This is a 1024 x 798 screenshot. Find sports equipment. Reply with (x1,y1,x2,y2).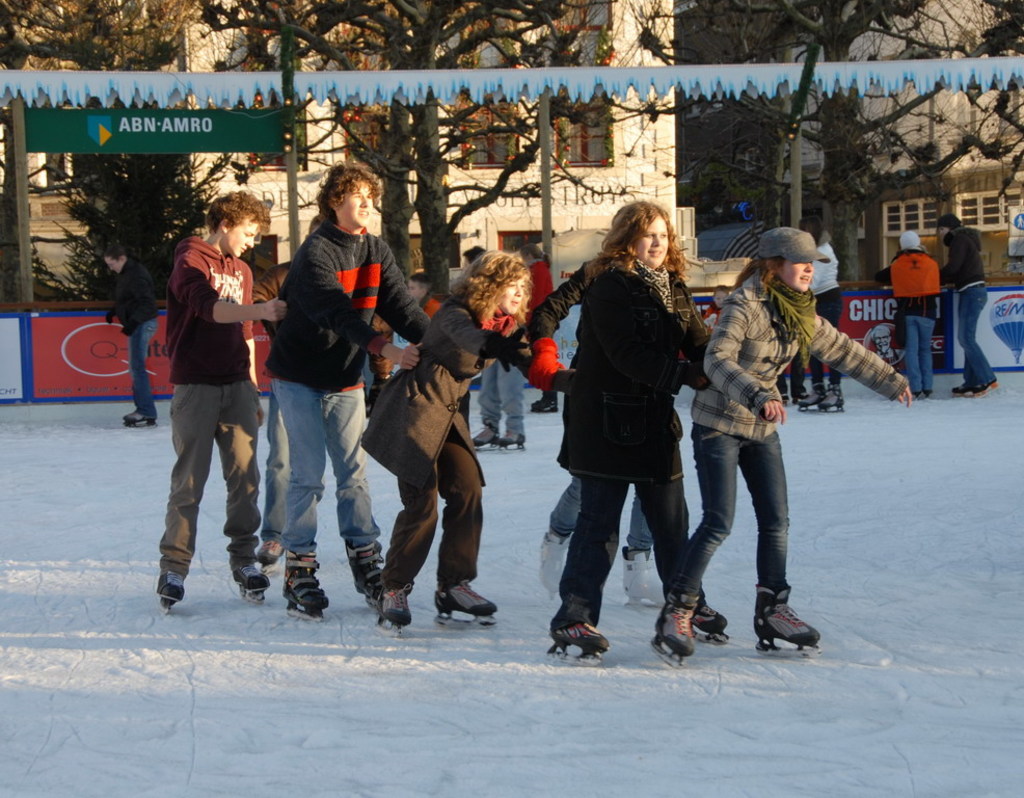
(343,541,384,608).
